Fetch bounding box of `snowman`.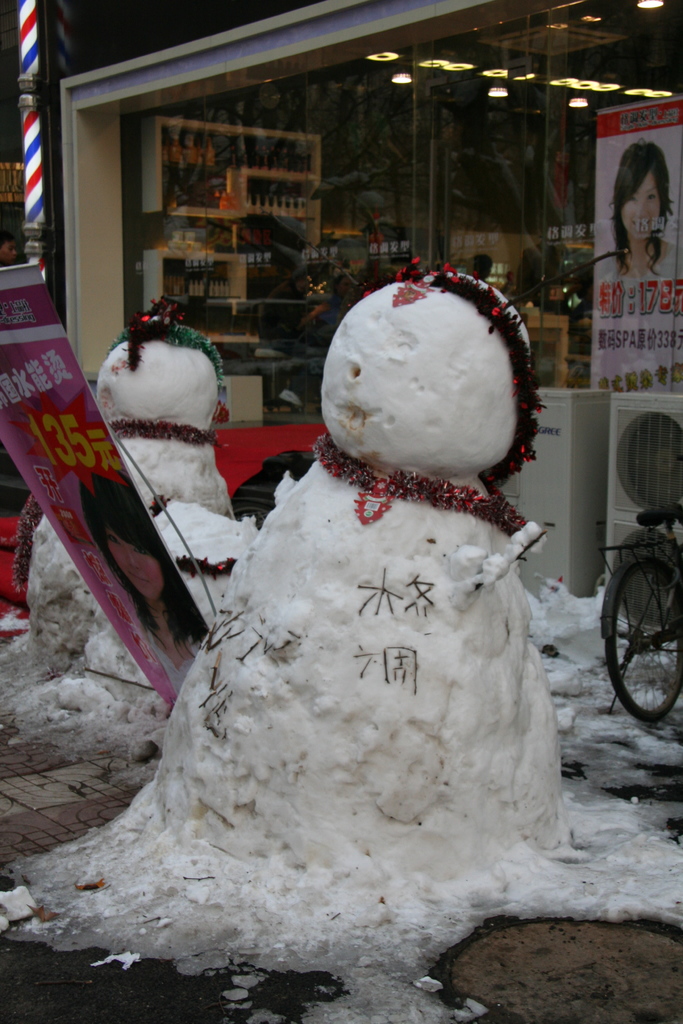
Bbox: 0/257/682/967.
